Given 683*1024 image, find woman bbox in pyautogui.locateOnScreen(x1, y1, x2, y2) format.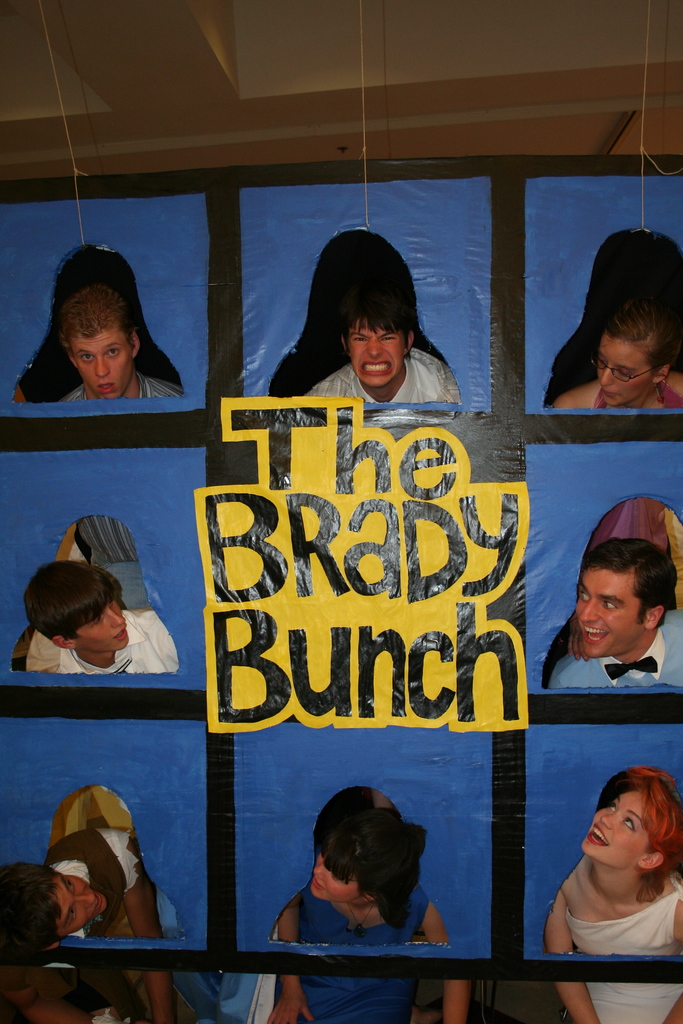
pyautogui.locateOnScreen(556, 309, 682, 415).
